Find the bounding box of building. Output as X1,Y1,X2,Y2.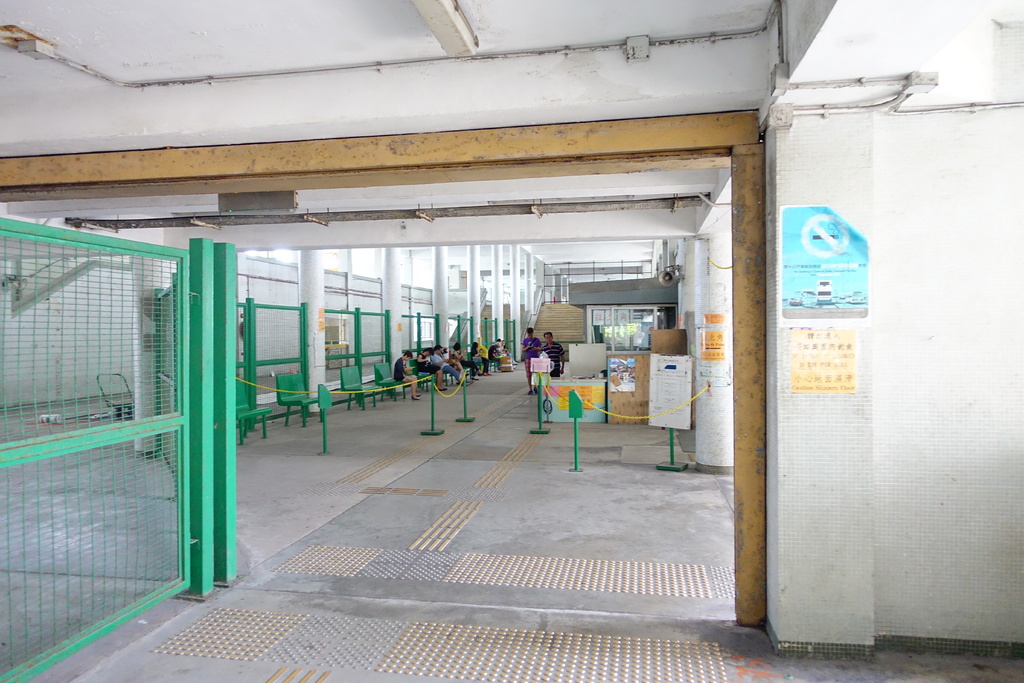
0,0,1023,682.
